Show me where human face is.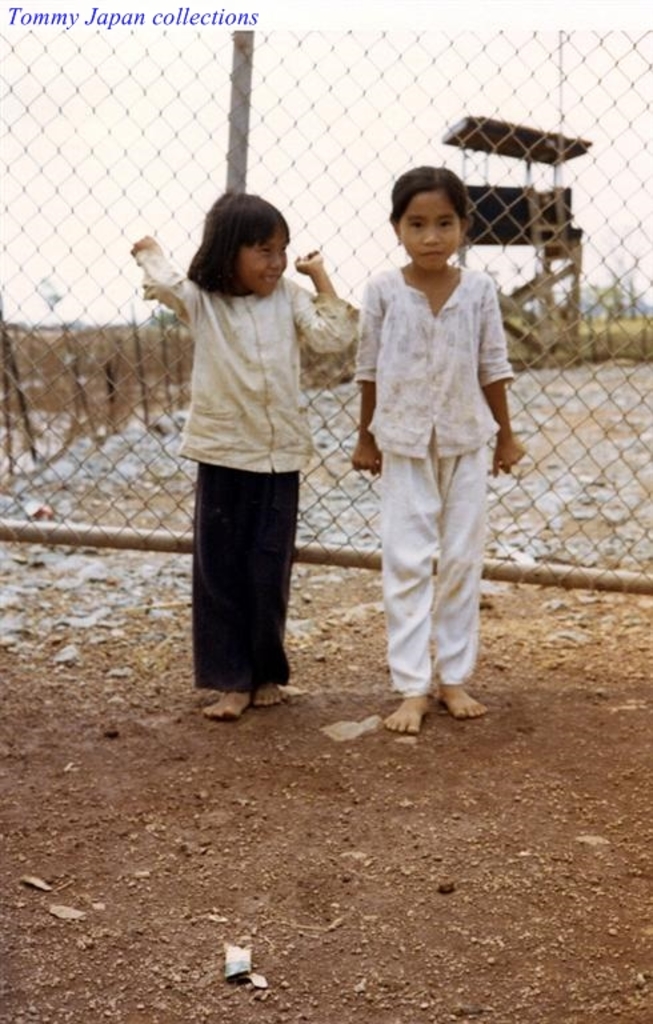
human face is at <region>402, 197, 456, 263</region>.
